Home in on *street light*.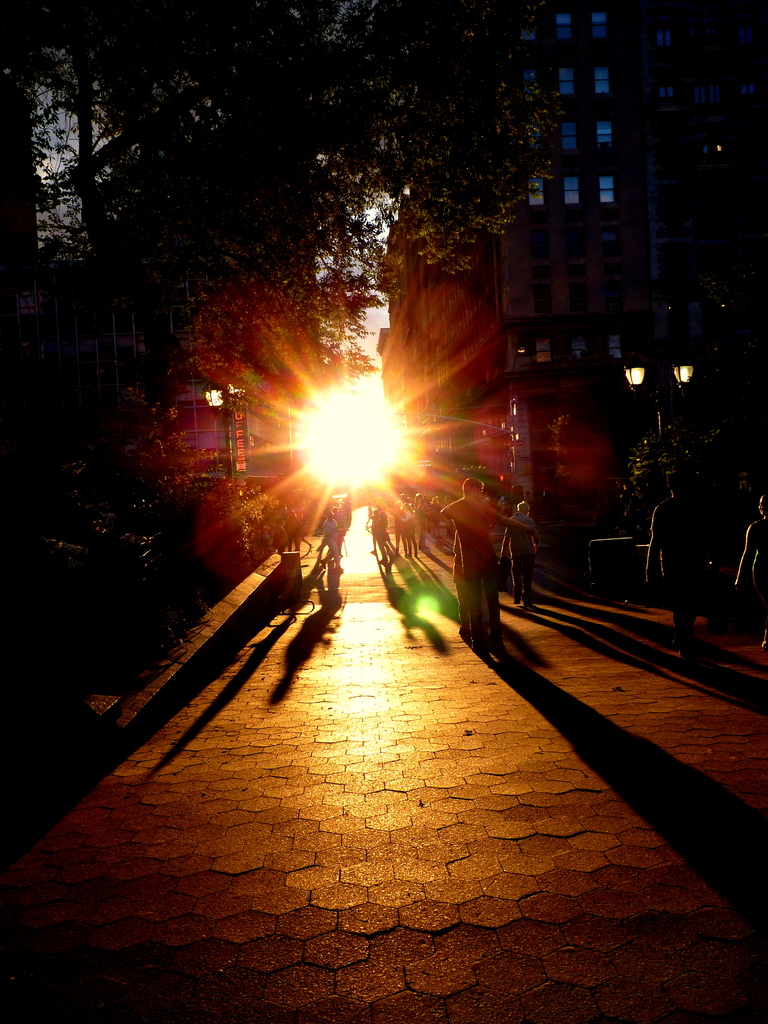
Homed in at {"x1": 618, "y1": 362, "x2": 650, "y2": 476}.
